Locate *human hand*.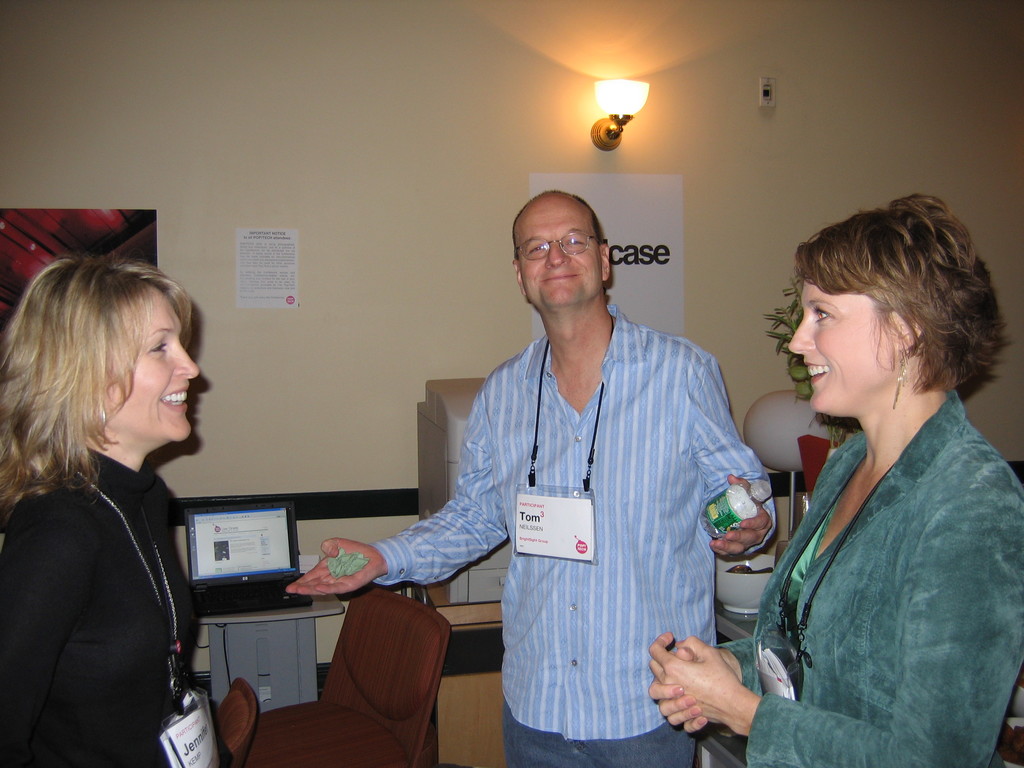
Bounding box: x1=708 y1=474 x2=774 y2=559.
